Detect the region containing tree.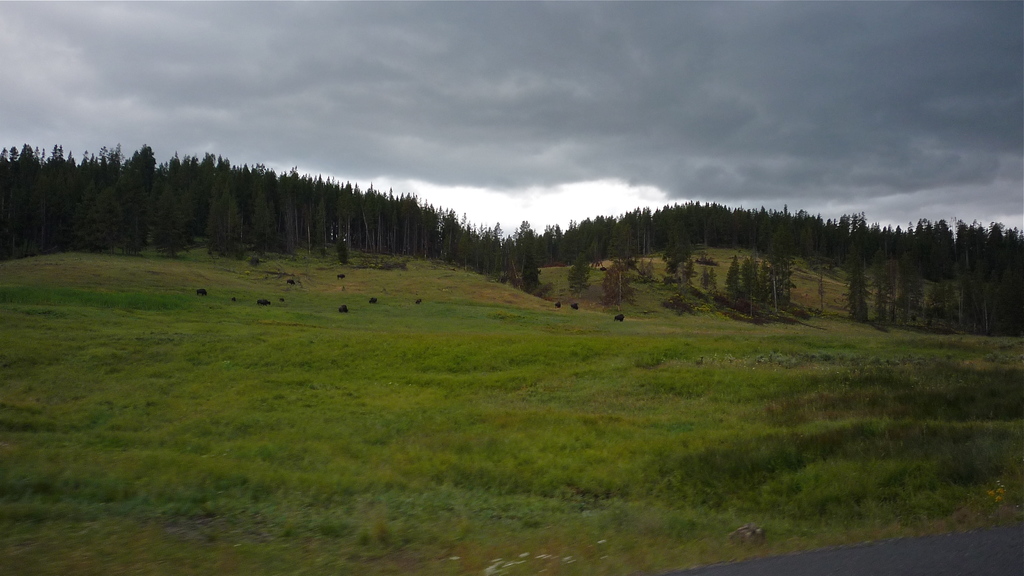
pyautogui.locateOnScreen(700, 252, 720, 289).
